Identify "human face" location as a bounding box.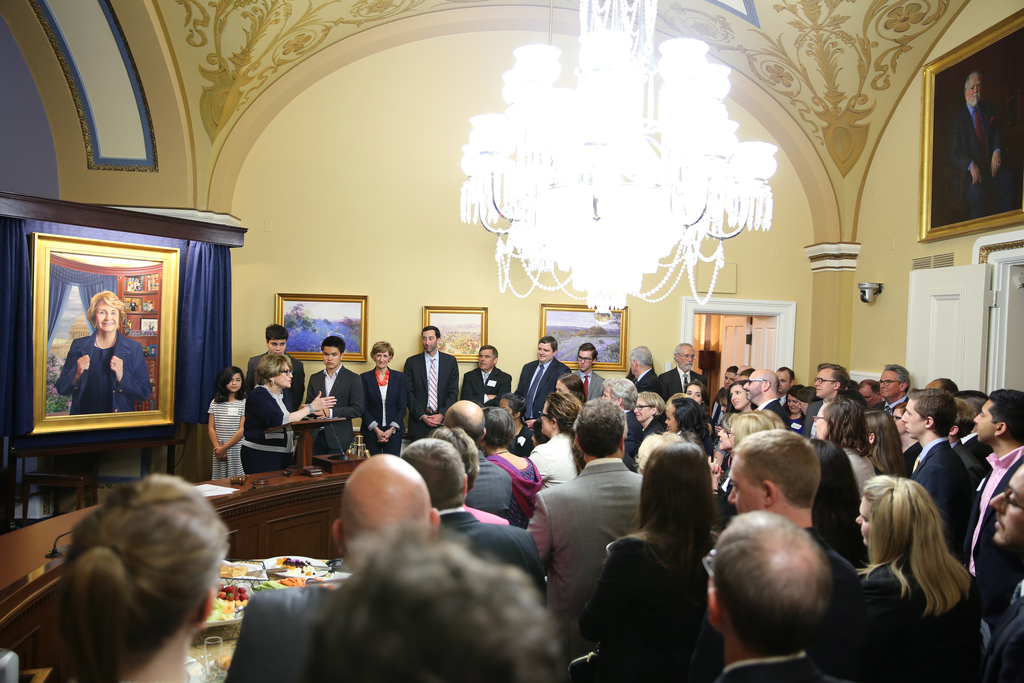
x1=497, y1=398, x2=512, y2=414.
